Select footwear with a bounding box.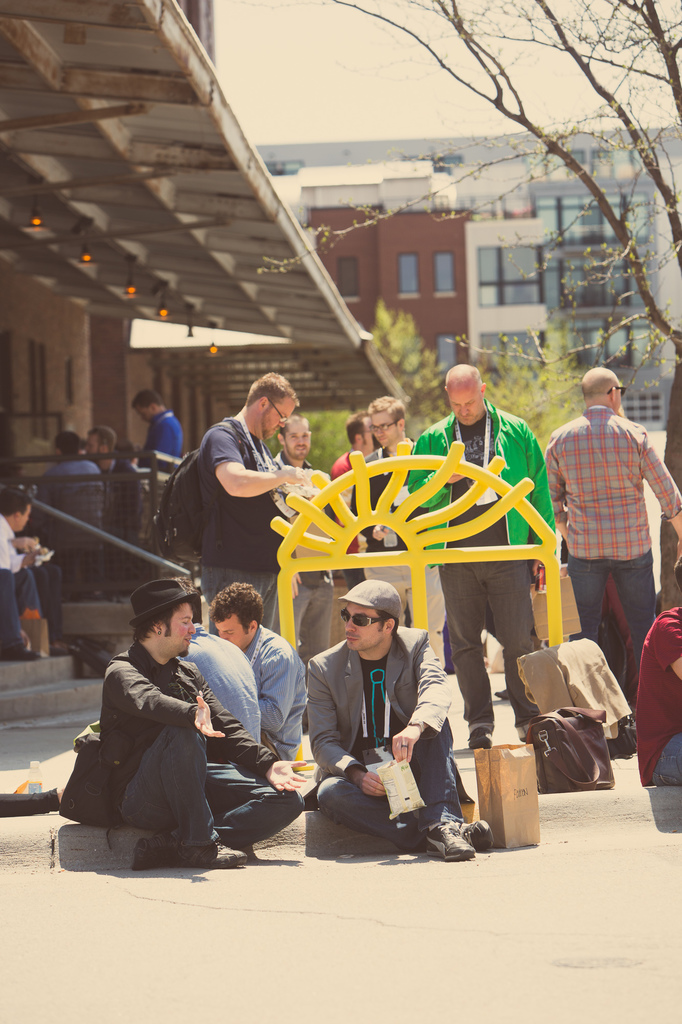
{"left": 0, "top": 648, "right": 40, "bottom": 660}.
